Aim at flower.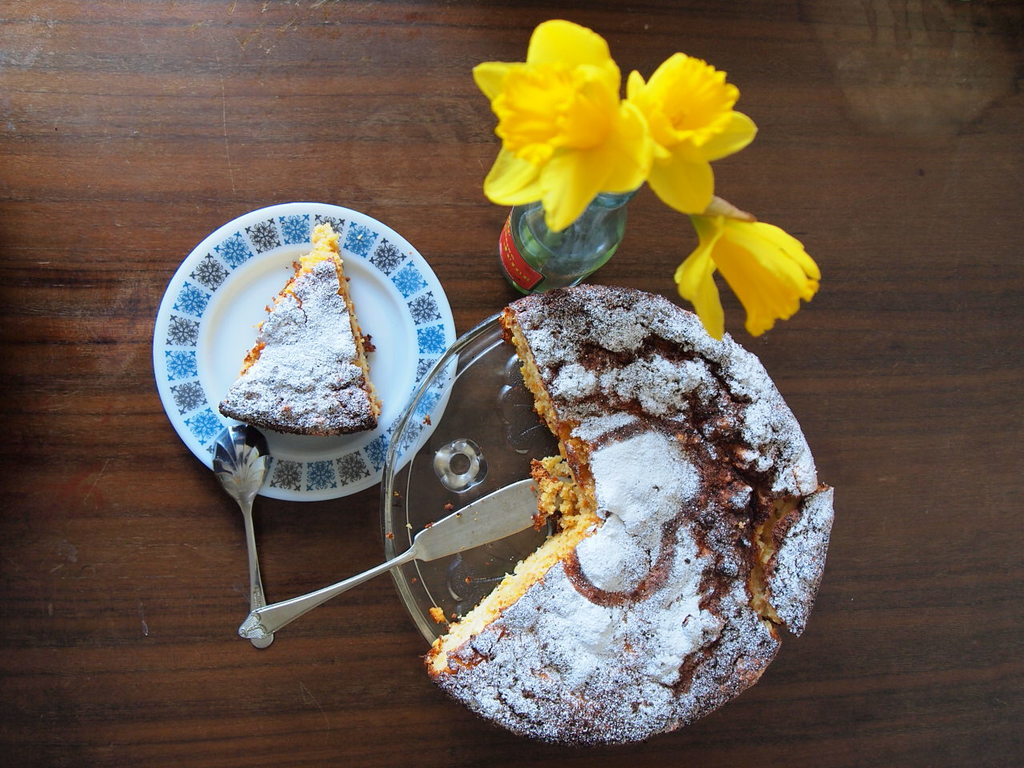
Aimed at box=[681, 190, 829, 330].
